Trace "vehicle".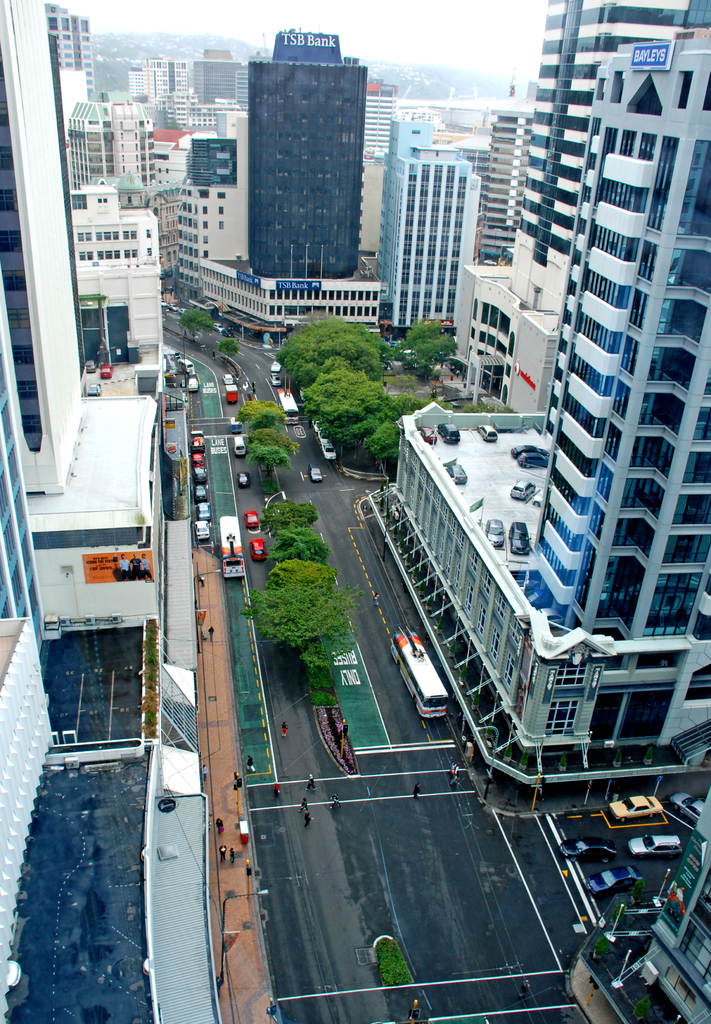
Traced to 101, 364, 113, 378.
